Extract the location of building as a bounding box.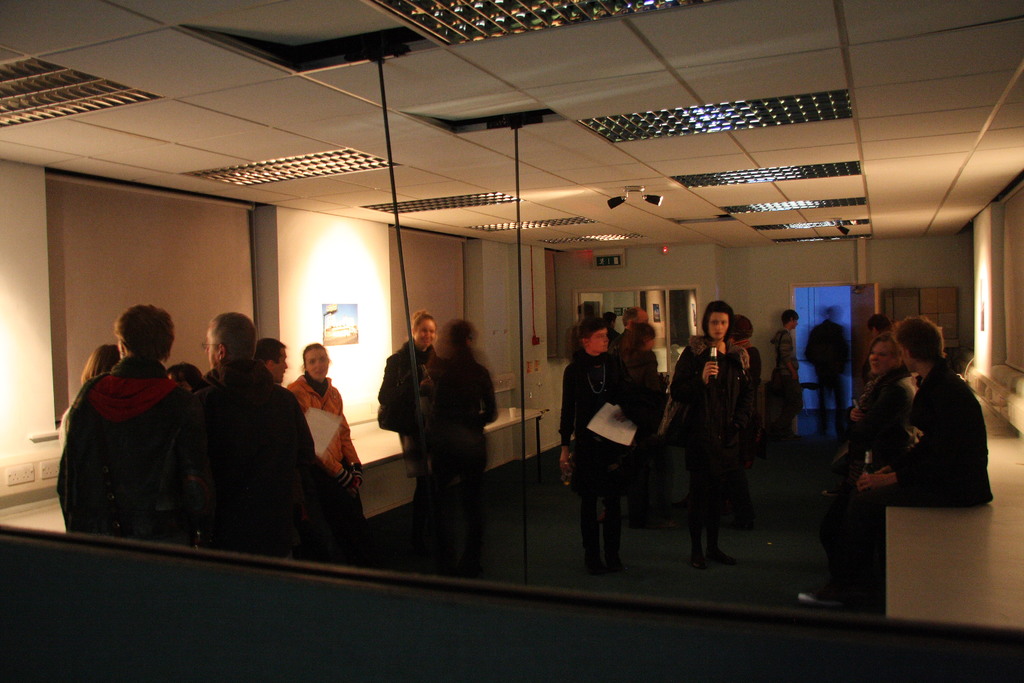
left=0, top=0, right=1023, bottom=682.
